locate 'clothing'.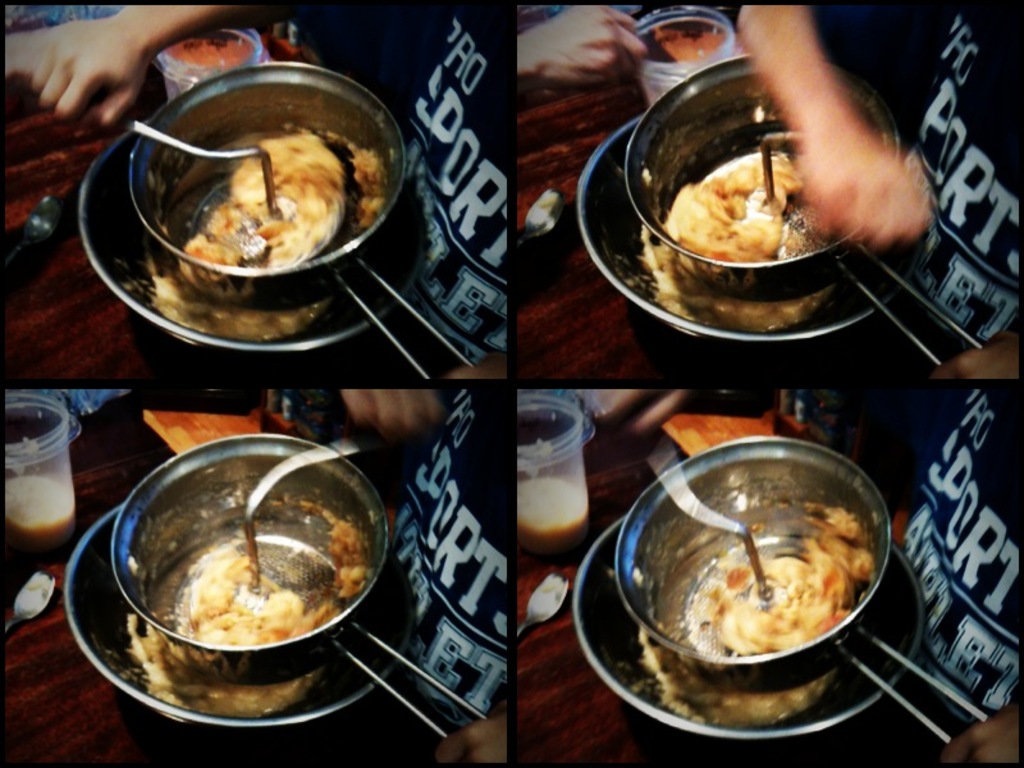
Bounding box: [389,0,513,381].
